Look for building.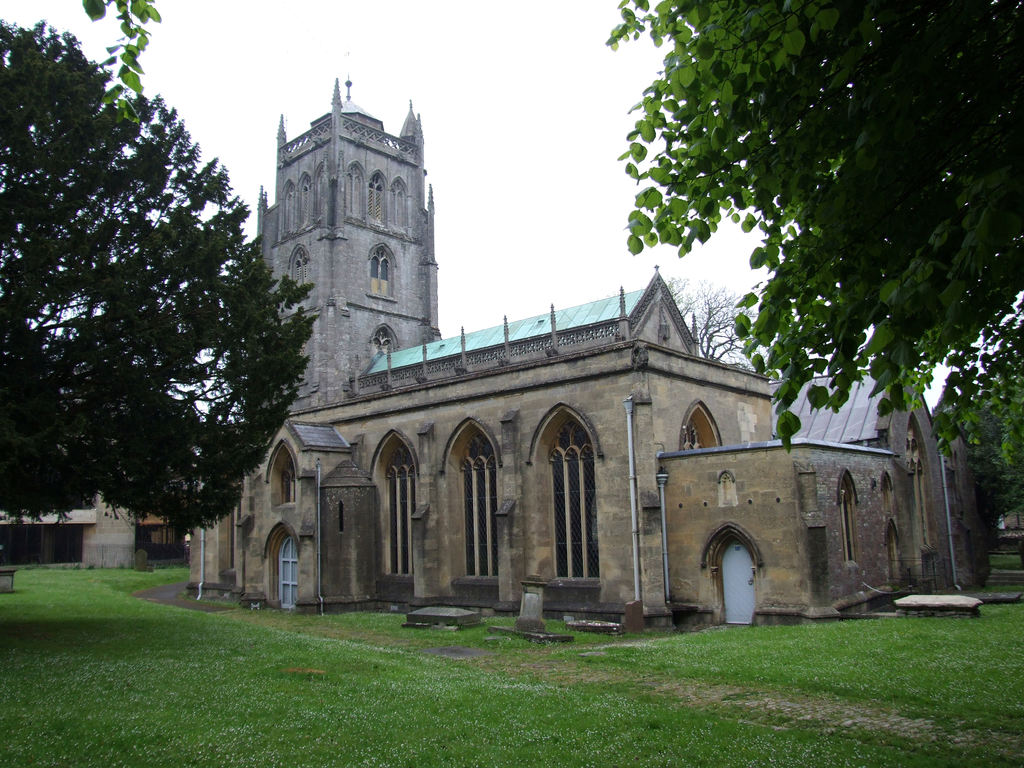
Found: bbox=[184, 72, 995, 644].
